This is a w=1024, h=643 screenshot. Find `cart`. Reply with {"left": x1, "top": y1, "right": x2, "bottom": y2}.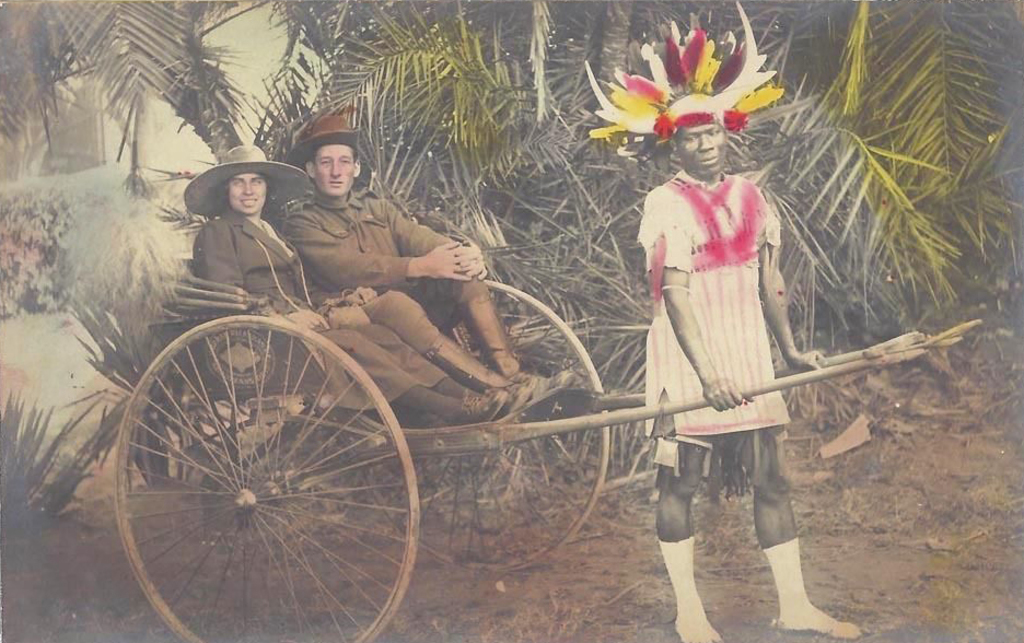
{"left": 113, "top": 265, "right": 981, "bottom": 642}.
